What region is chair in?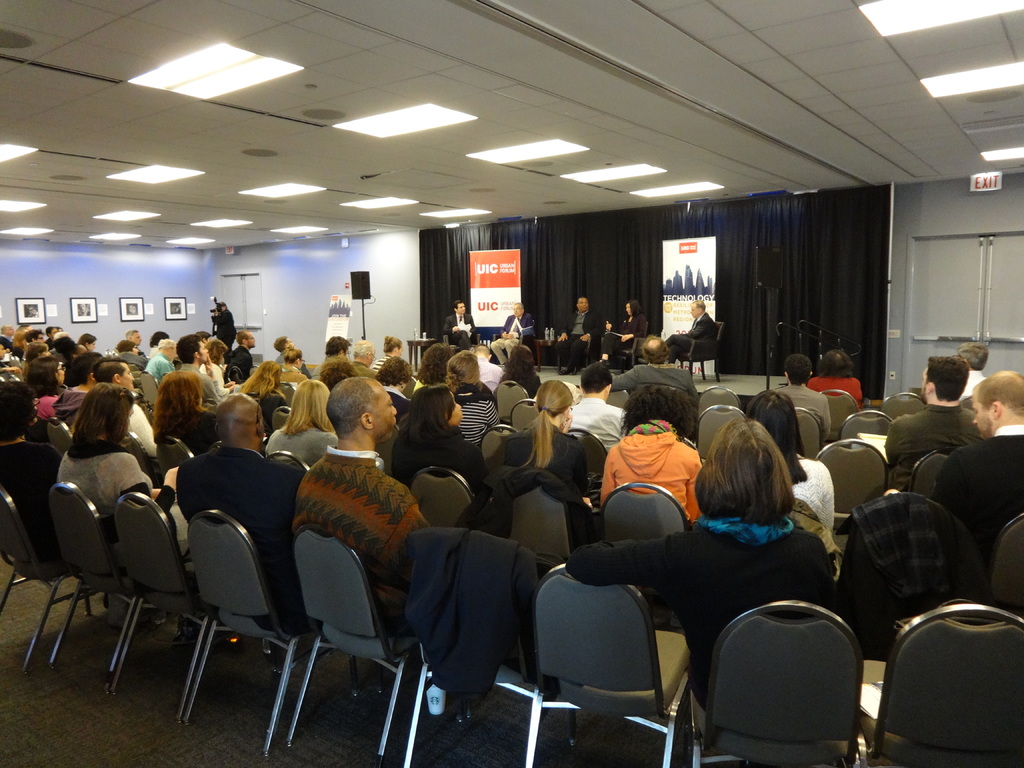
rect(49, 480, 201, 682).
